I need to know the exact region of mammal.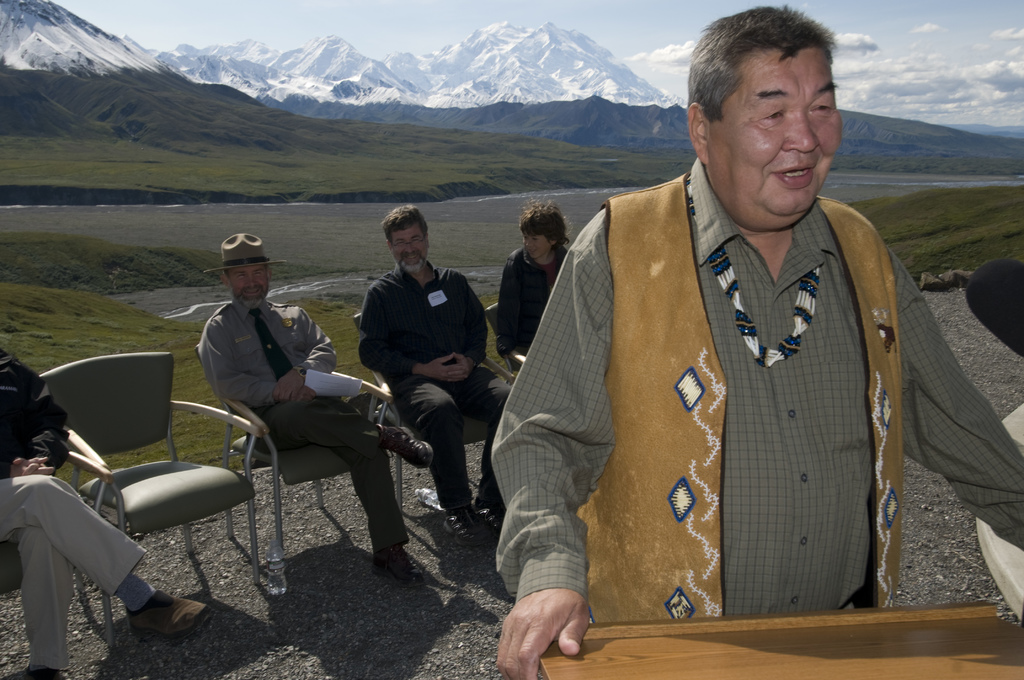
Region: region(351, 203, 516, 543).
